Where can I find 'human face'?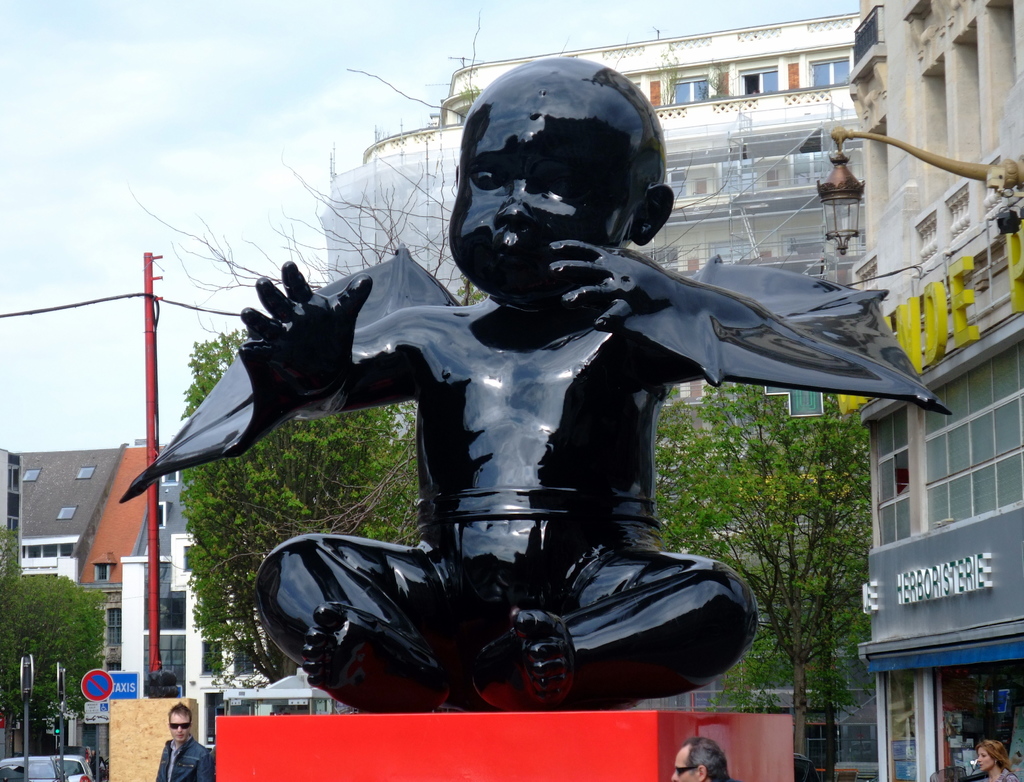
You can find it at detection(451, 100, 643, 297).
